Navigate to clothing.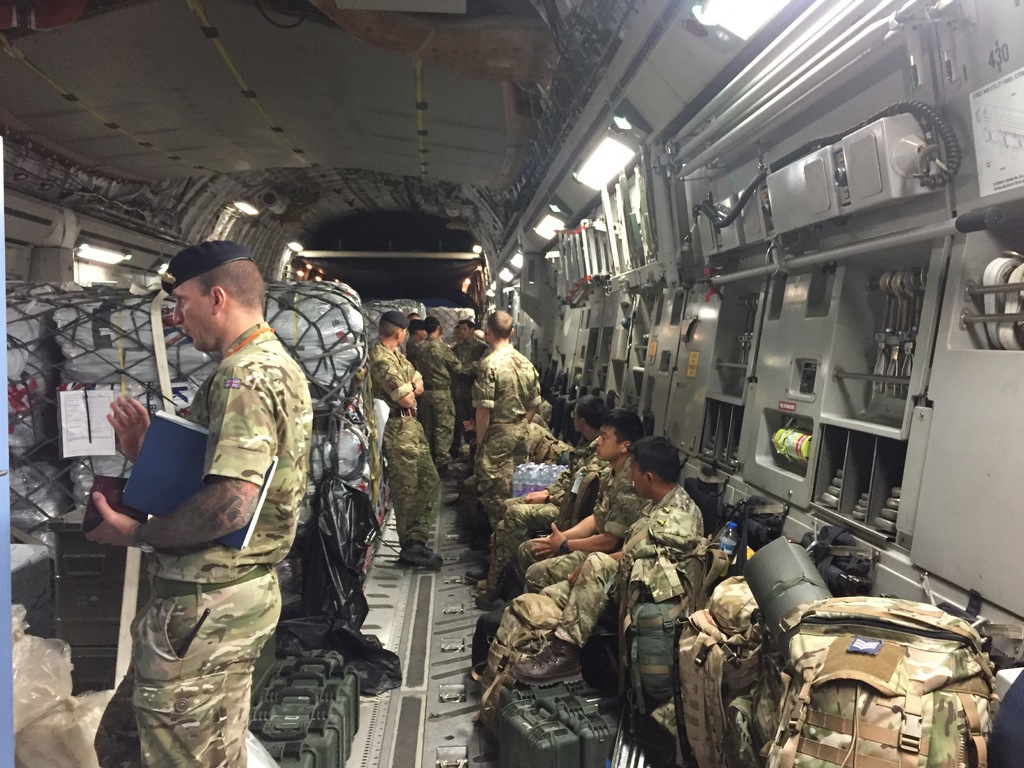
Navigation target: locate(152, 324, 314, 582).
